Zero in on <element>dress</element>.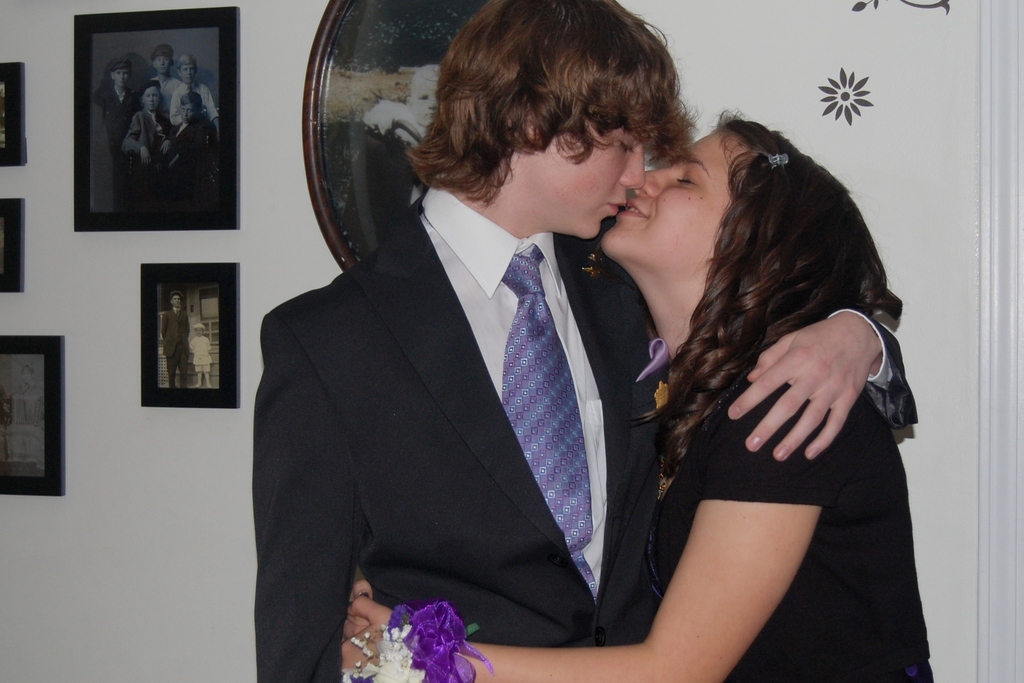
Zeroed in: bbox=[648, 377, 934, 682].
